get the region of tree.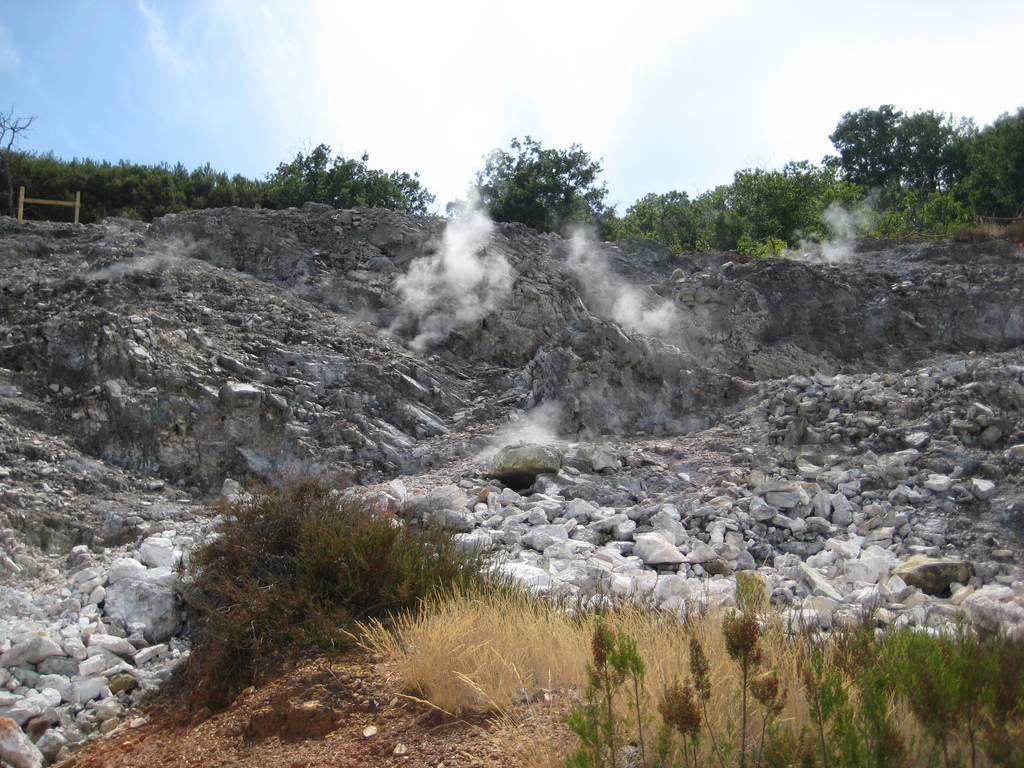
(444, 132, 628, 239).
